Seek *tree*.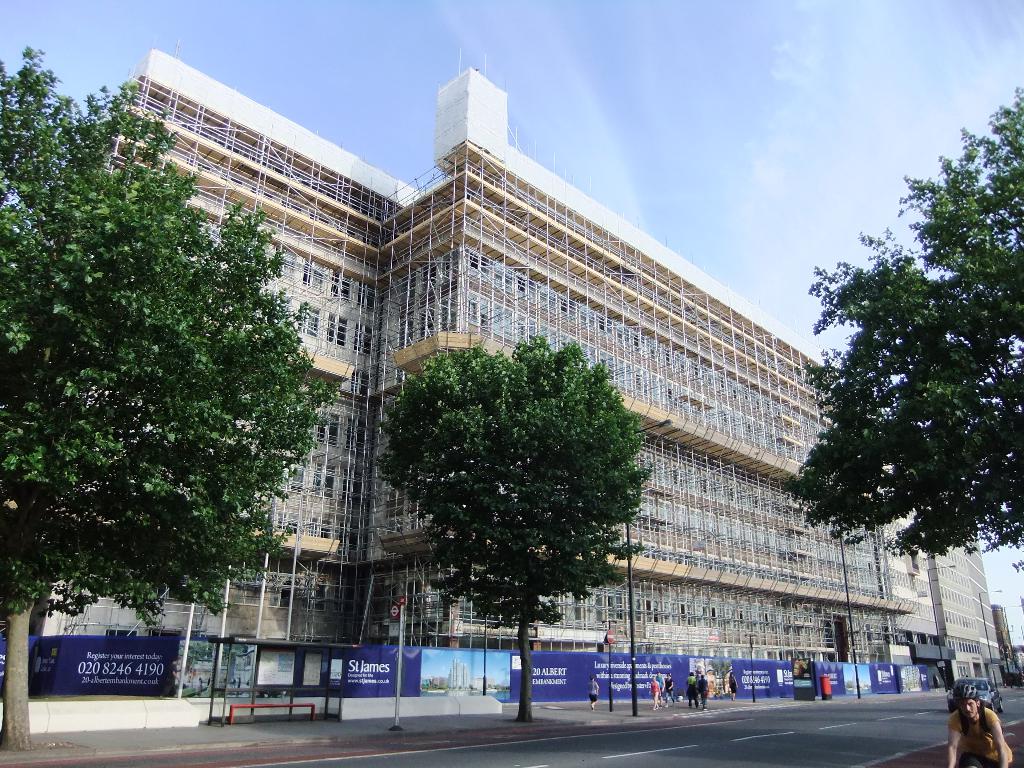
[x1=0, y1=43, x2=342, y2=755].
